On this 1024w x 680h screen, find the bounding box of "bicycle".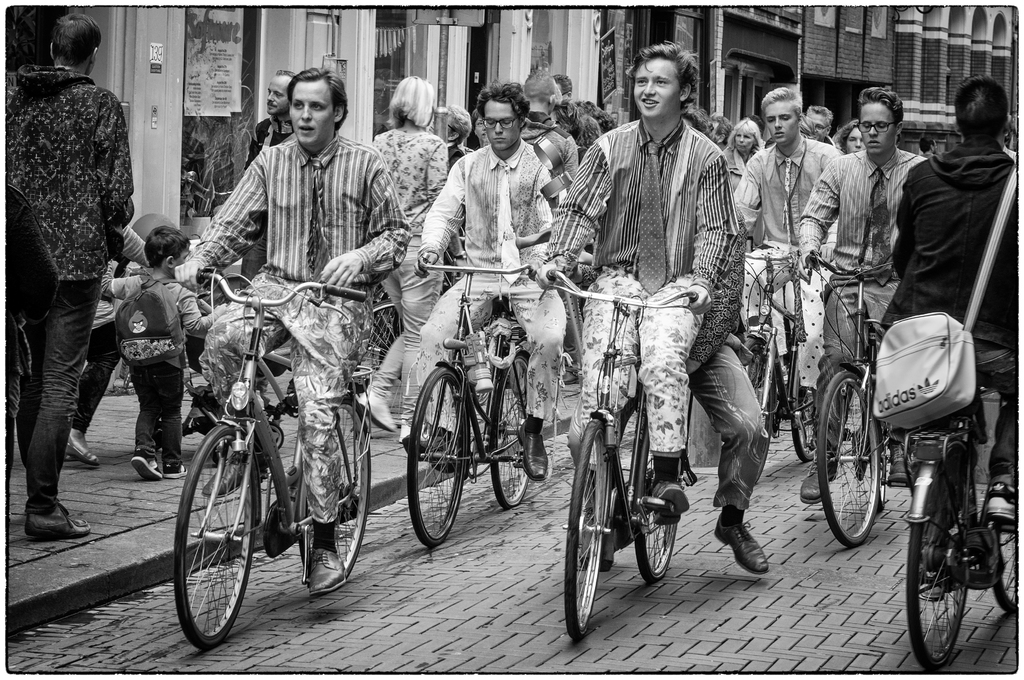
Bounding box: Rect(159, 245, 392, 679).
